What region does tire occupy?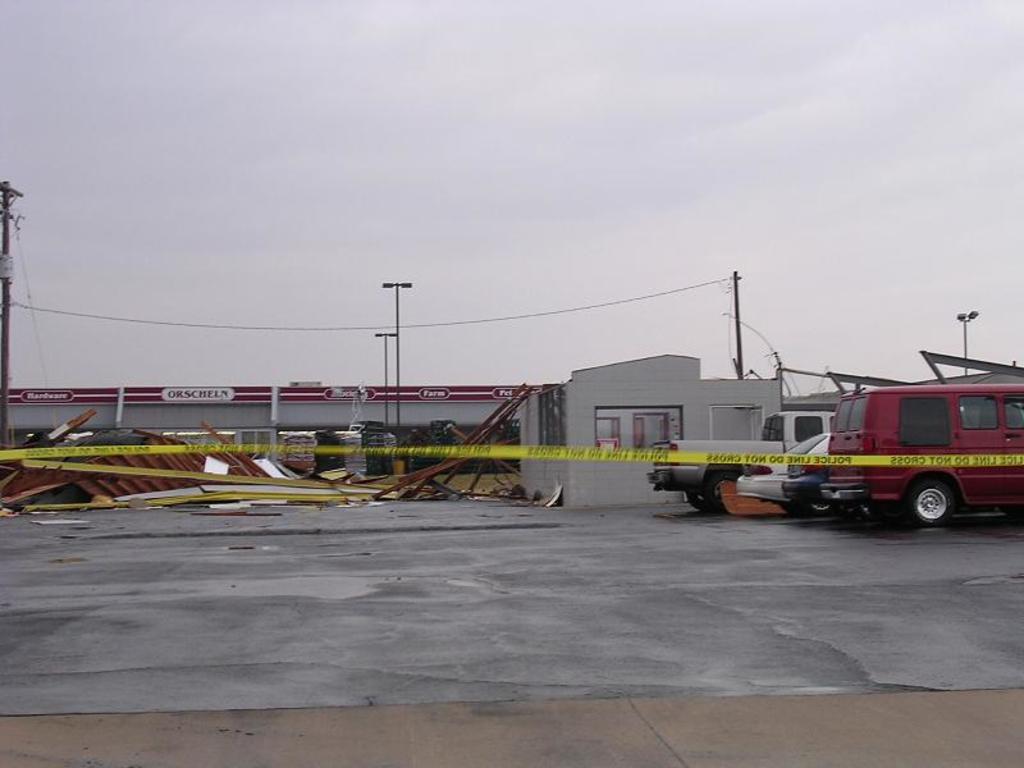
bbox=[685, 484, 709, 511].
